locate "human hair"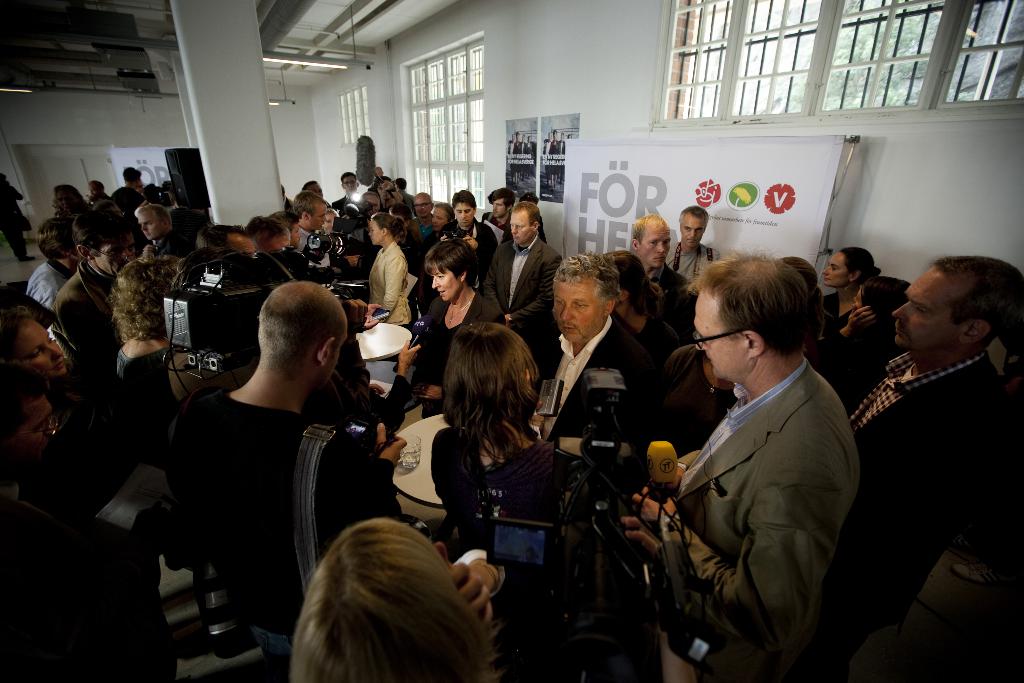
box(678, 204, 708, 226)
